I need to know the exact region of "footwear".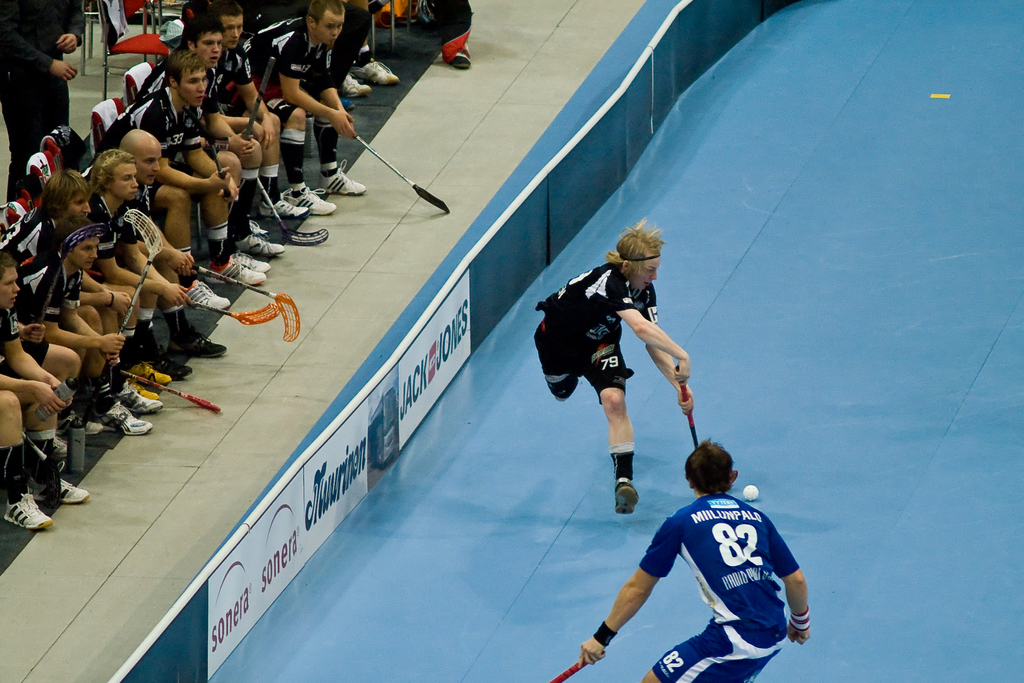
Region: crop(450, 51, 476, 67).
